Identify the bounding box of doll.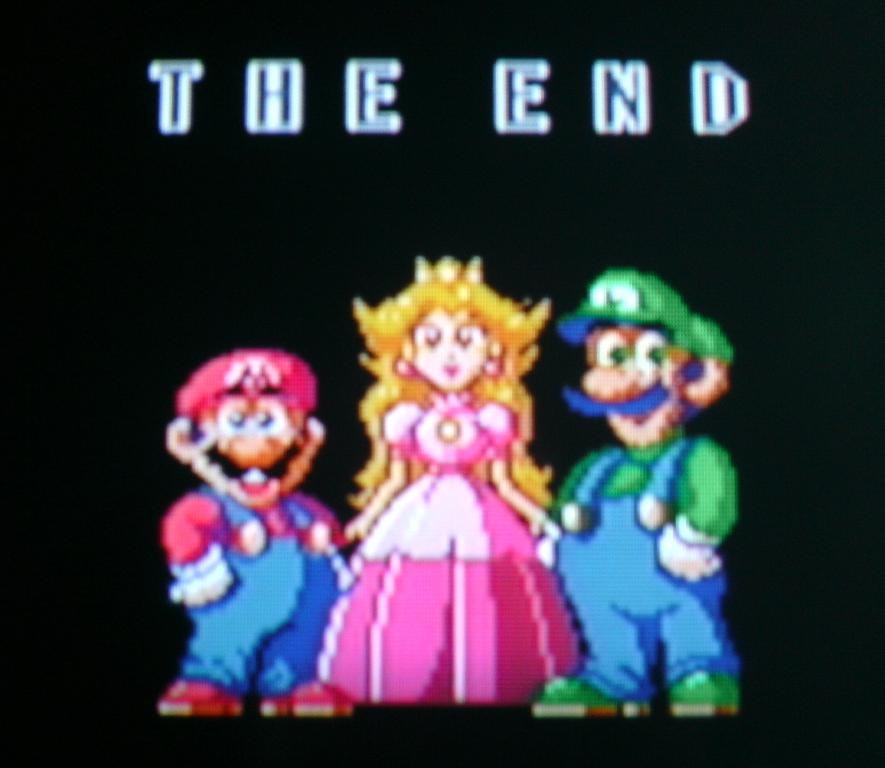
left=335, top=214, right=581, bottom=756.
